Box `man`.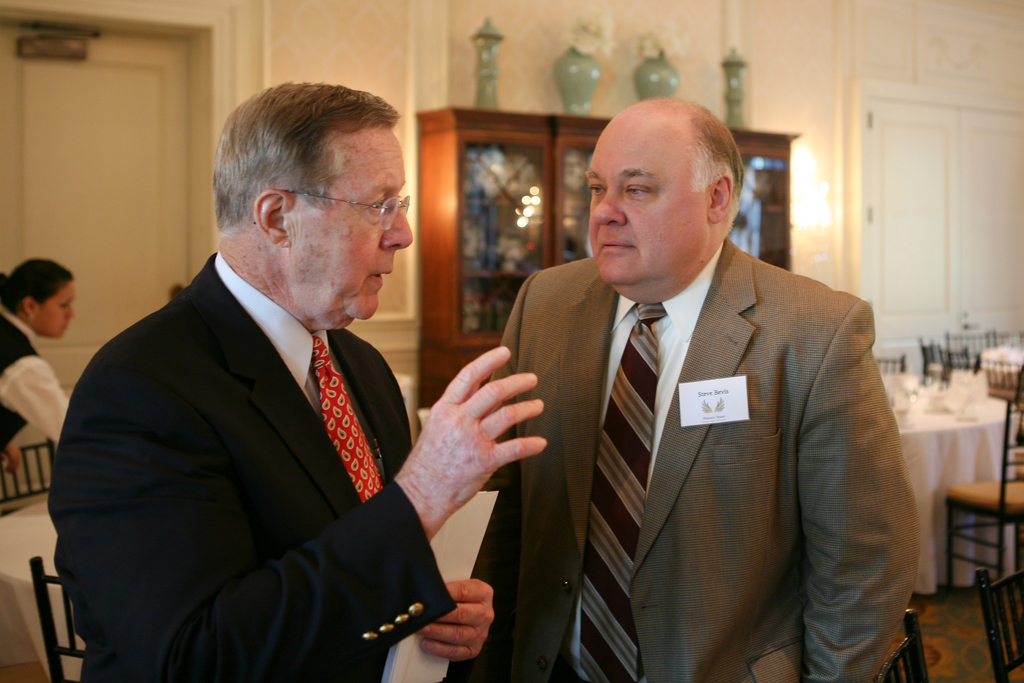
(left=444, top=95, right=919, bottom=682).
